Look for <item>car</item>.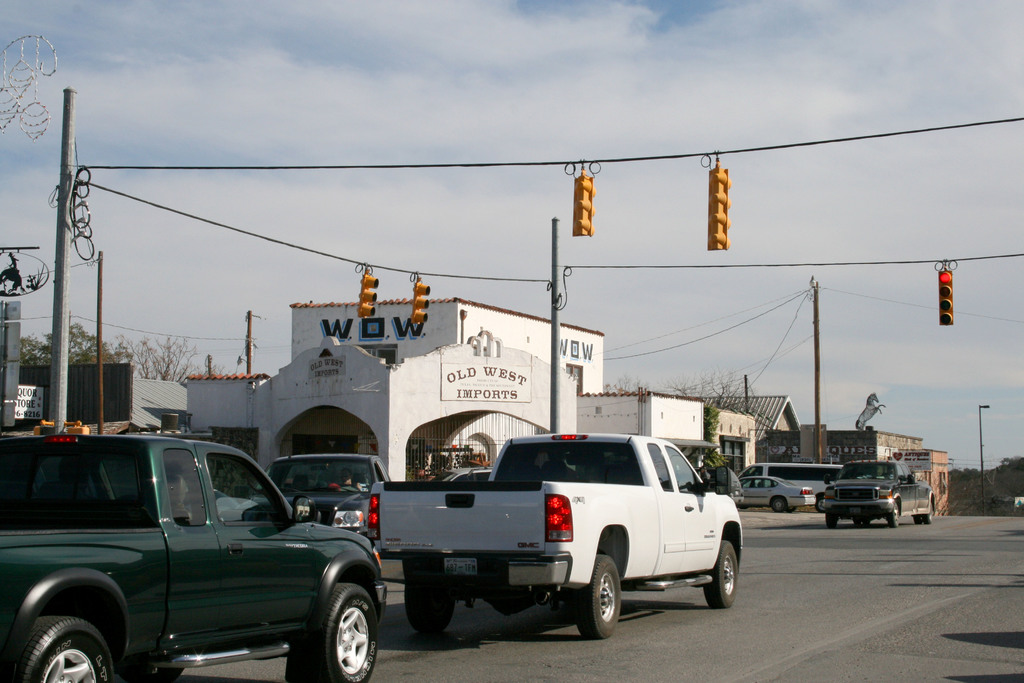
Found: crop(0, 428, 388, 682).
